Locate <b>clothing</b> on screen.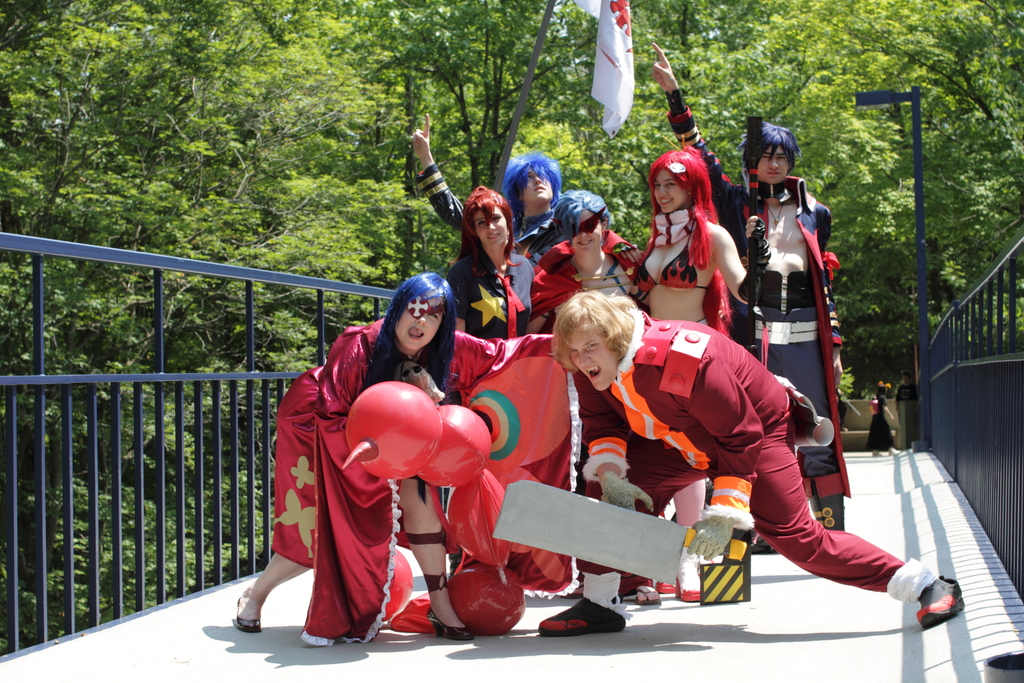
On screen at 863/389/896/450.
